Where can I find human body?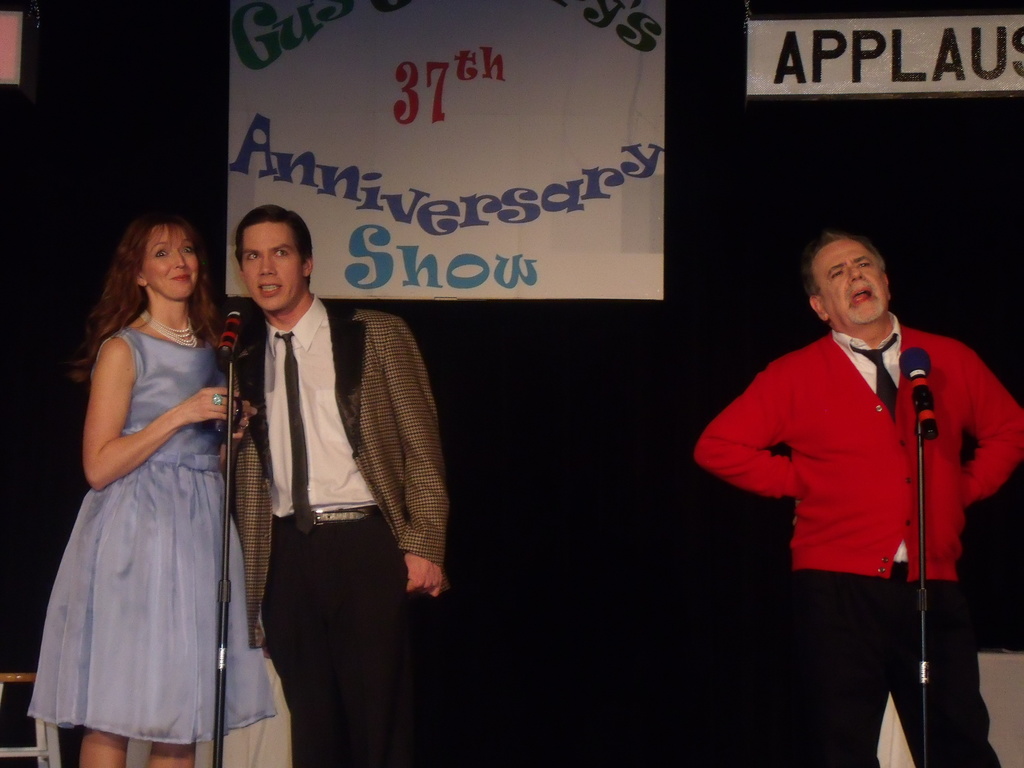
You can find it at [x1=709, y1=172, x2=1011, y2=748].
